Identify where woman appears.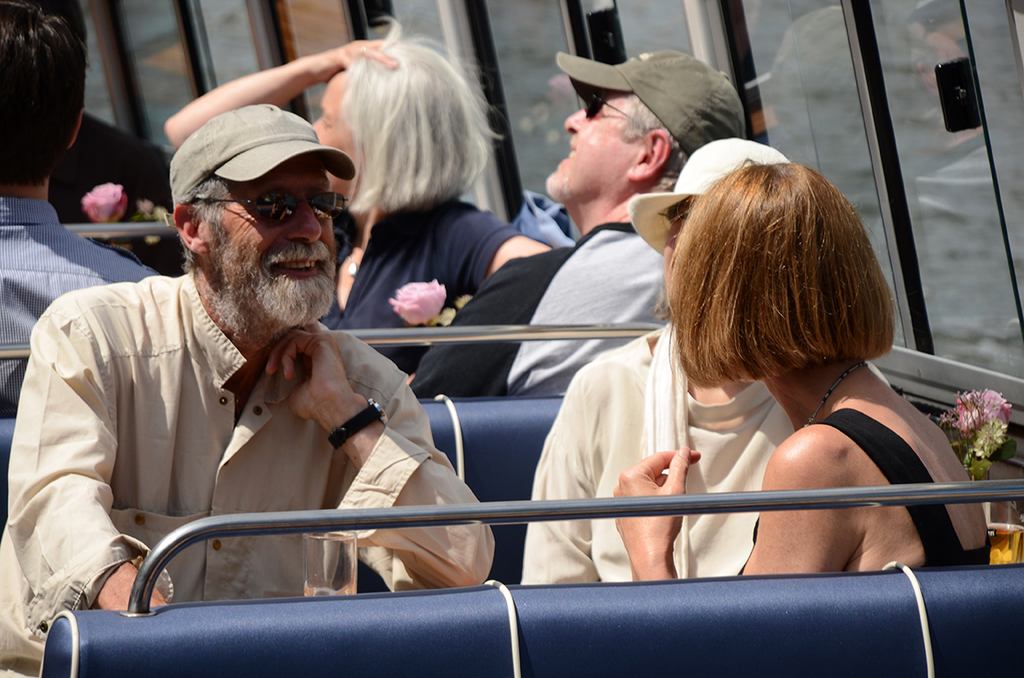
Appears at <region>517, 142, 806, 582</region>.
